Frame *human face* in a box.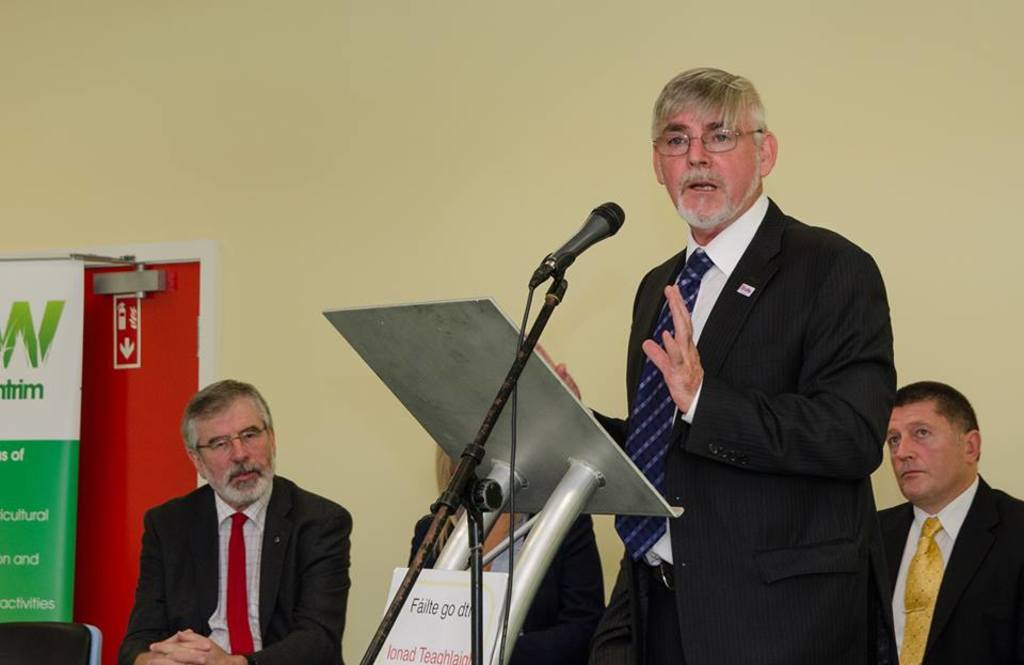
select_region(881, 407, 961, 505).
